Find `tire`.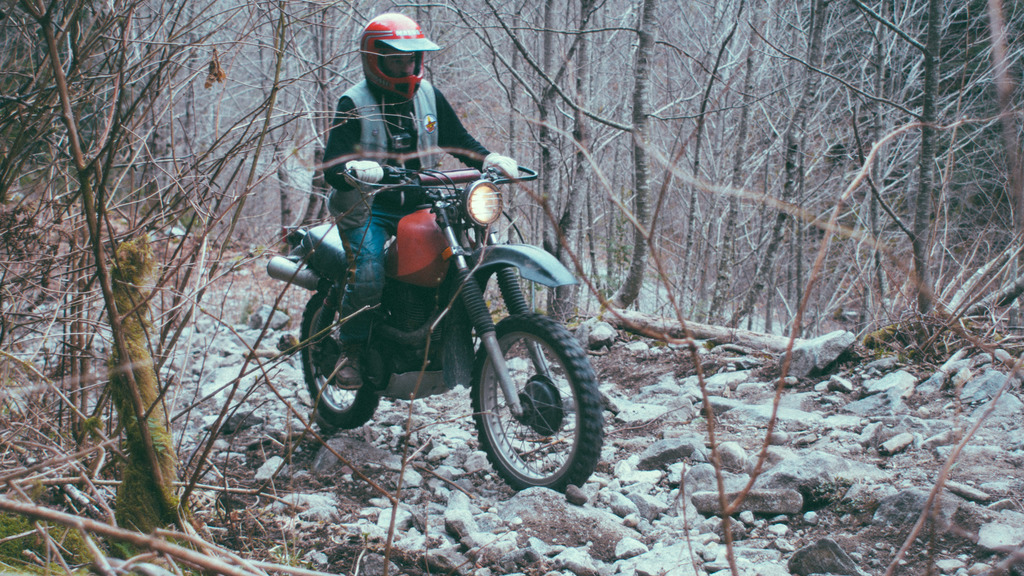
box=[302, 289, 378, 429].
